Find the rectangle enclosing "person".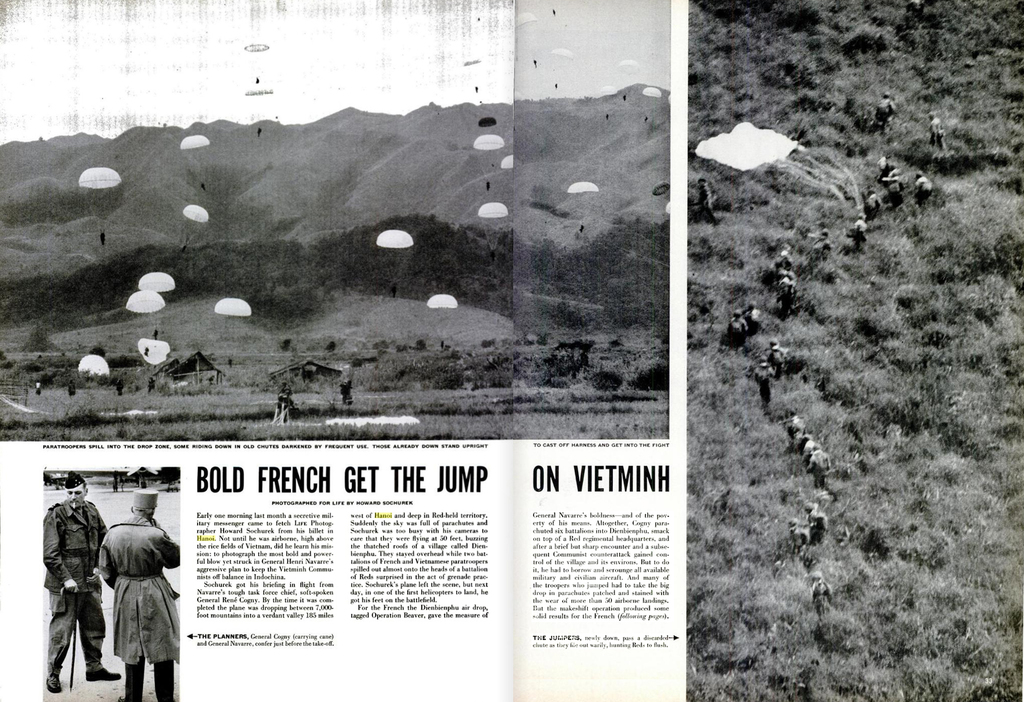
left=44, top=469, right=122, bottom=698.
